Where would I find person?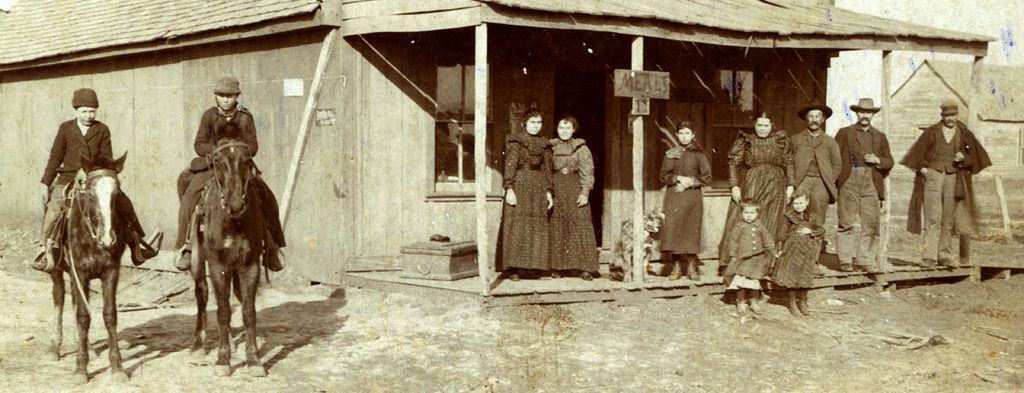
At box(832, 95, 898, 278).
